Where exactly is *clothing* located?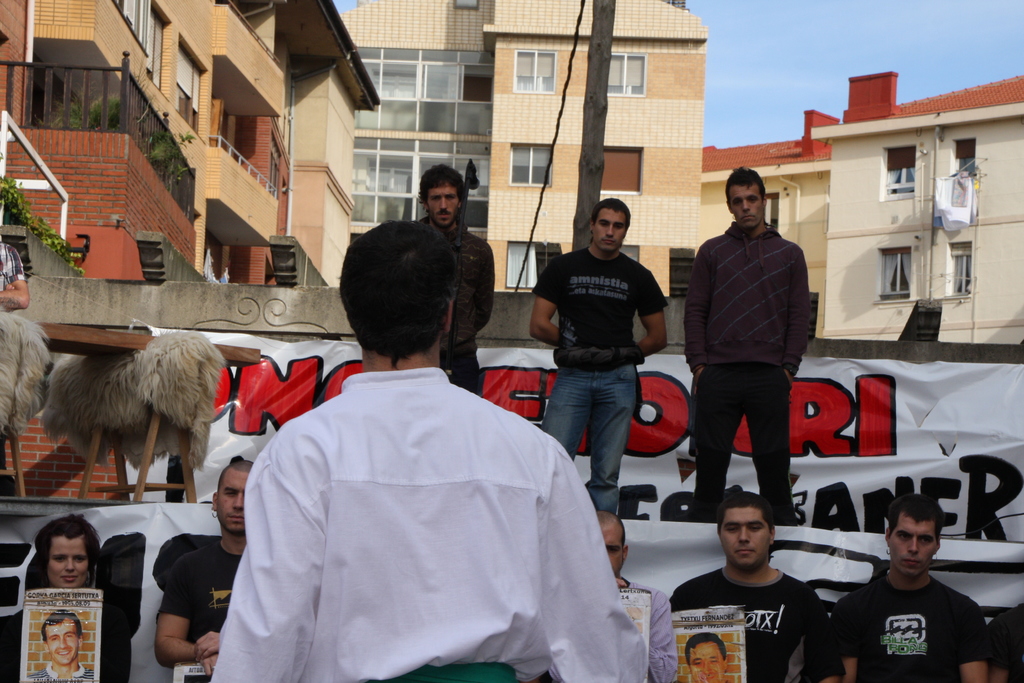
Its bounding box is bbox=[531, 249, 669, 513].
